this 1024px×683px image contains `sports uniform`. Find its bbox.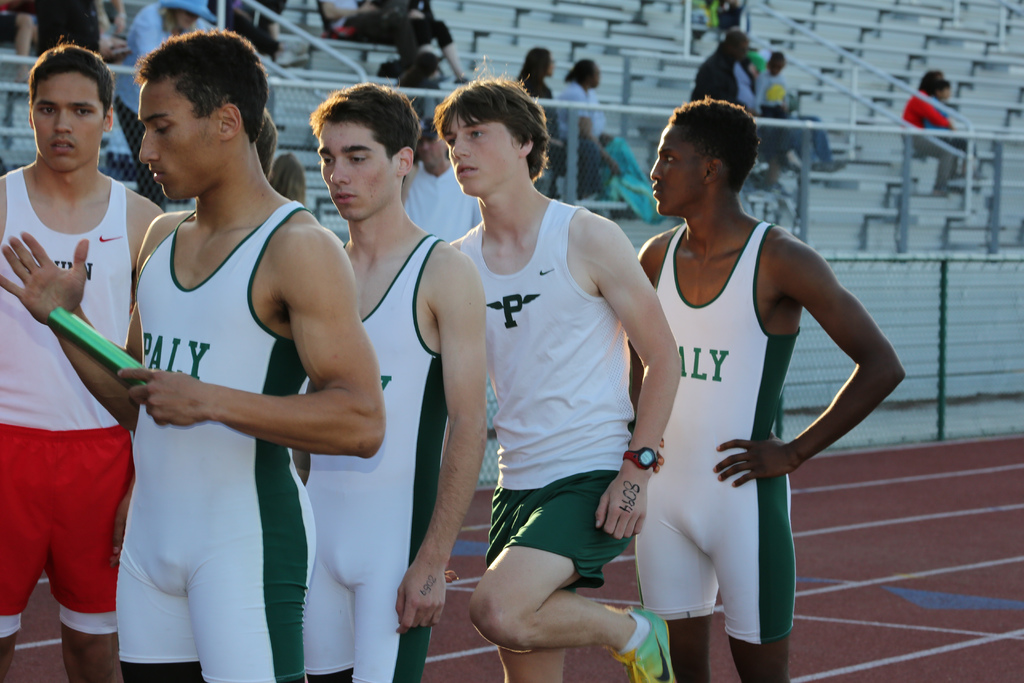
left=635, top=219, right=800, bottom=641.
